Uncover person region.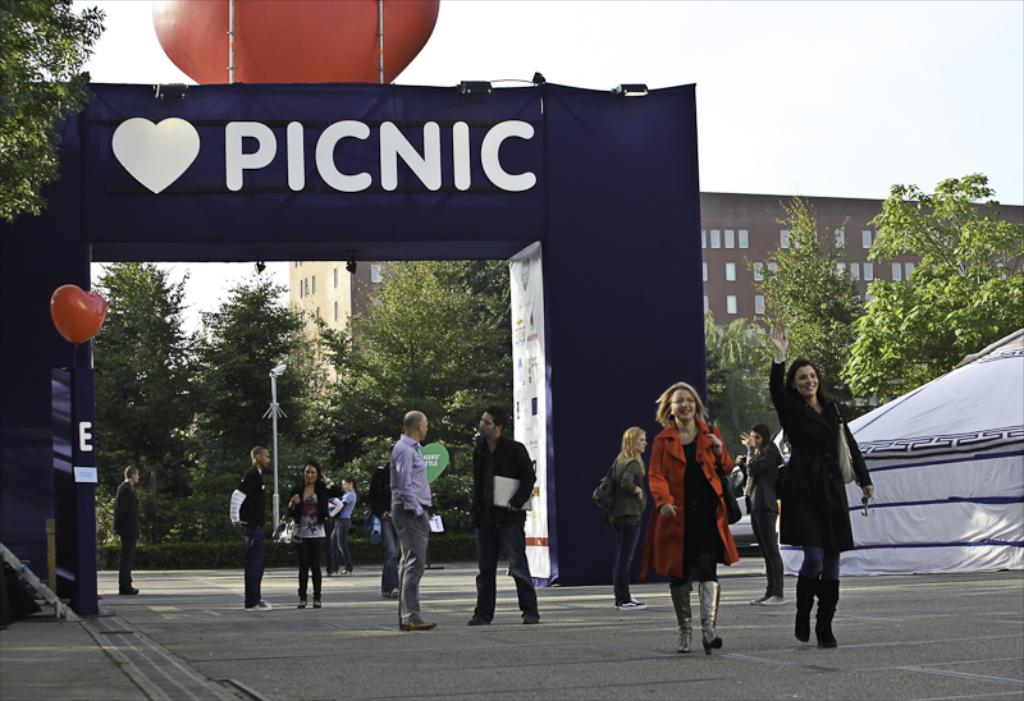
Uncovered: (383,400,436,641).
